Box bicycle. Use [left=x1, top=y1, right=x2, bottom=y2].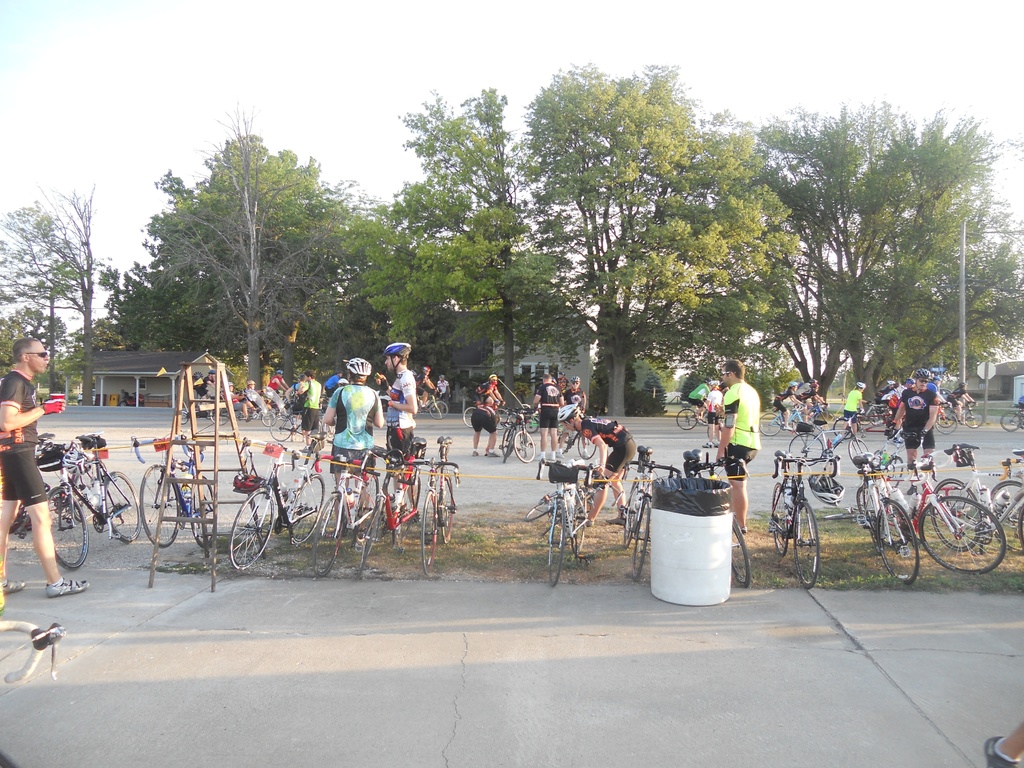
[left=861, top=453, right=1004, bottom=576].
